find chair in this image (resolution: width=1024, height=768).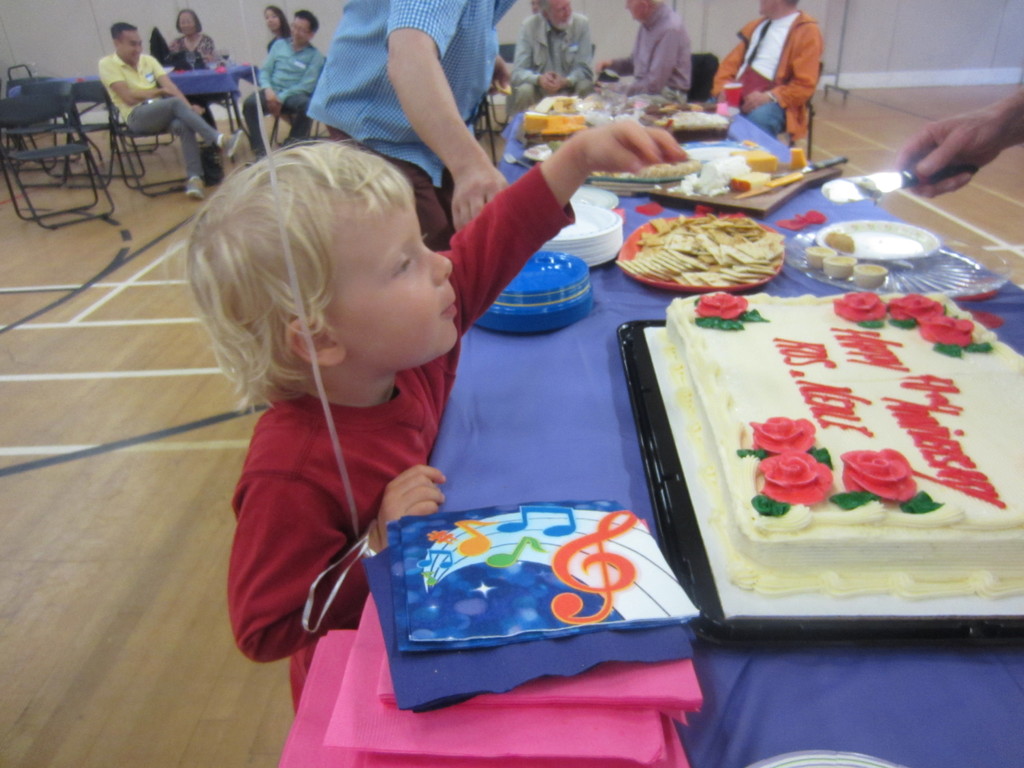
locate(266, 58, 324, 150).
